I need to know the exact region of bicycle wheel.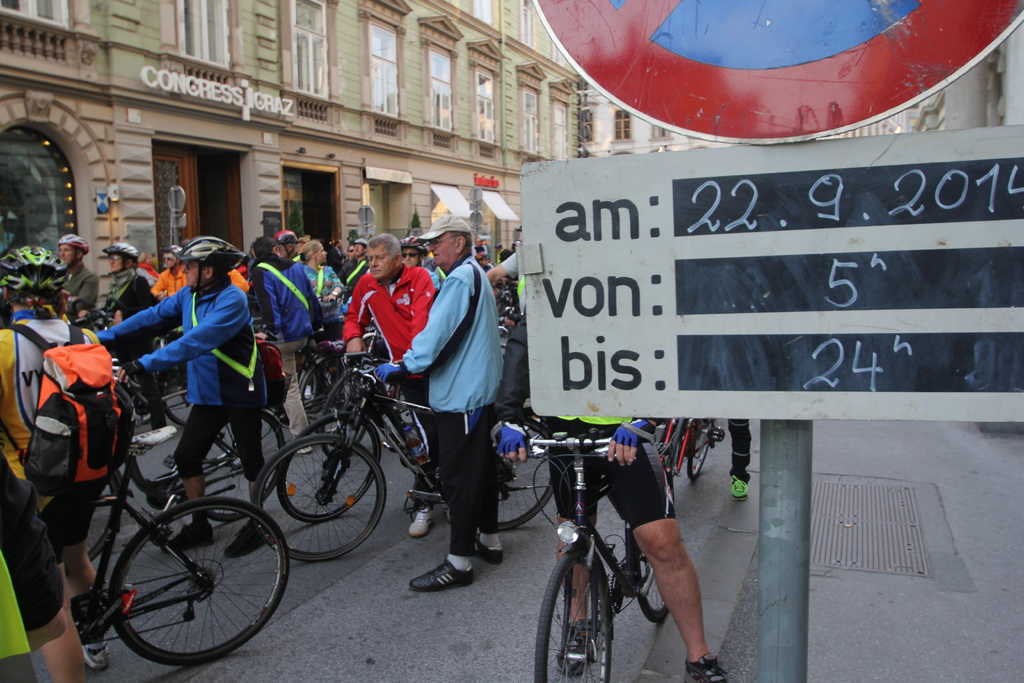
Region: locate(253, 431, 386, 563).
